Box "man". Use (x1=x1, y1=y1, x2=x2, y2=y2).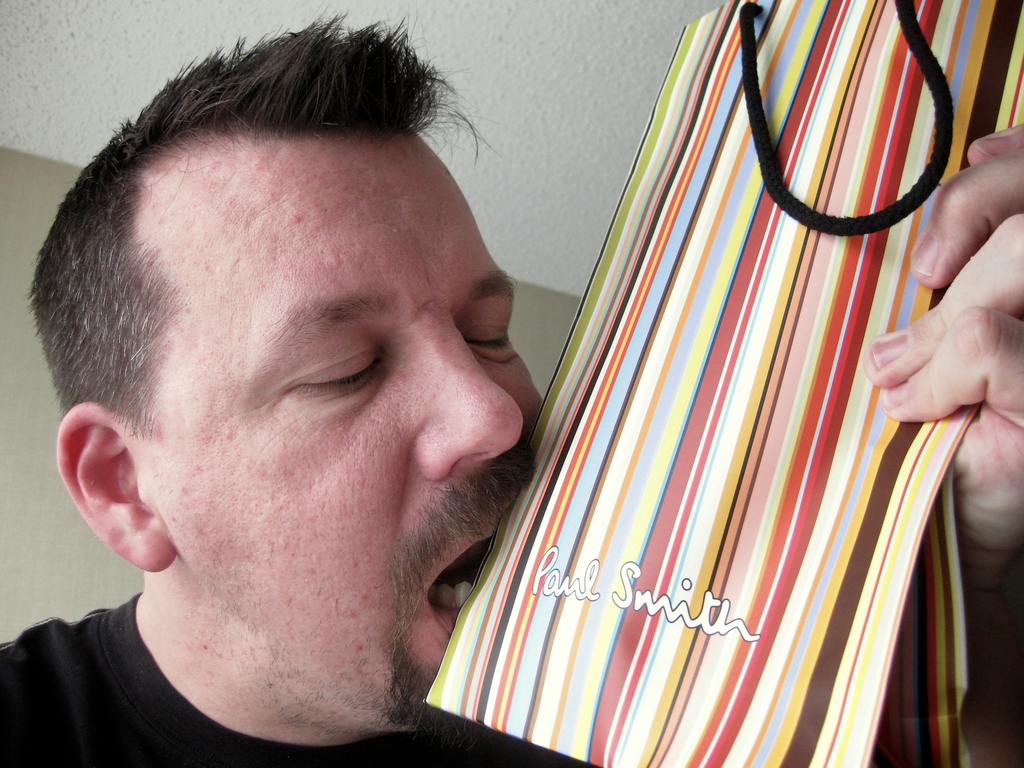
(x1=0, y1=5, x2=1023, y2=767).
